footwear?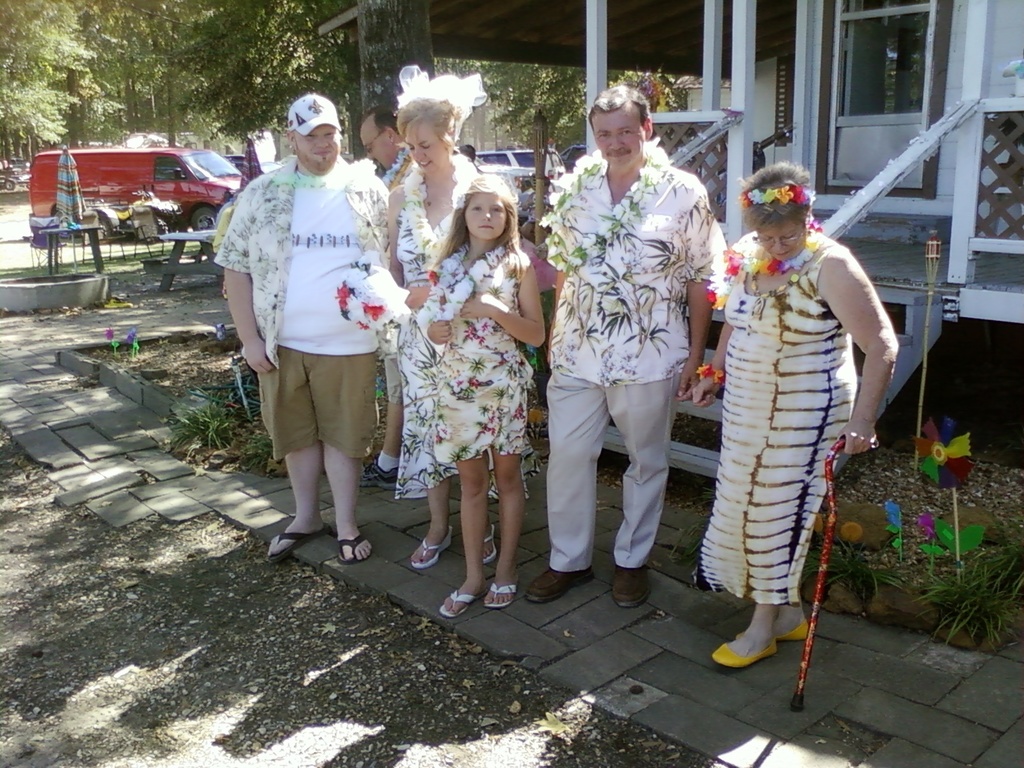
BBox(608, 562, 649, 611)
